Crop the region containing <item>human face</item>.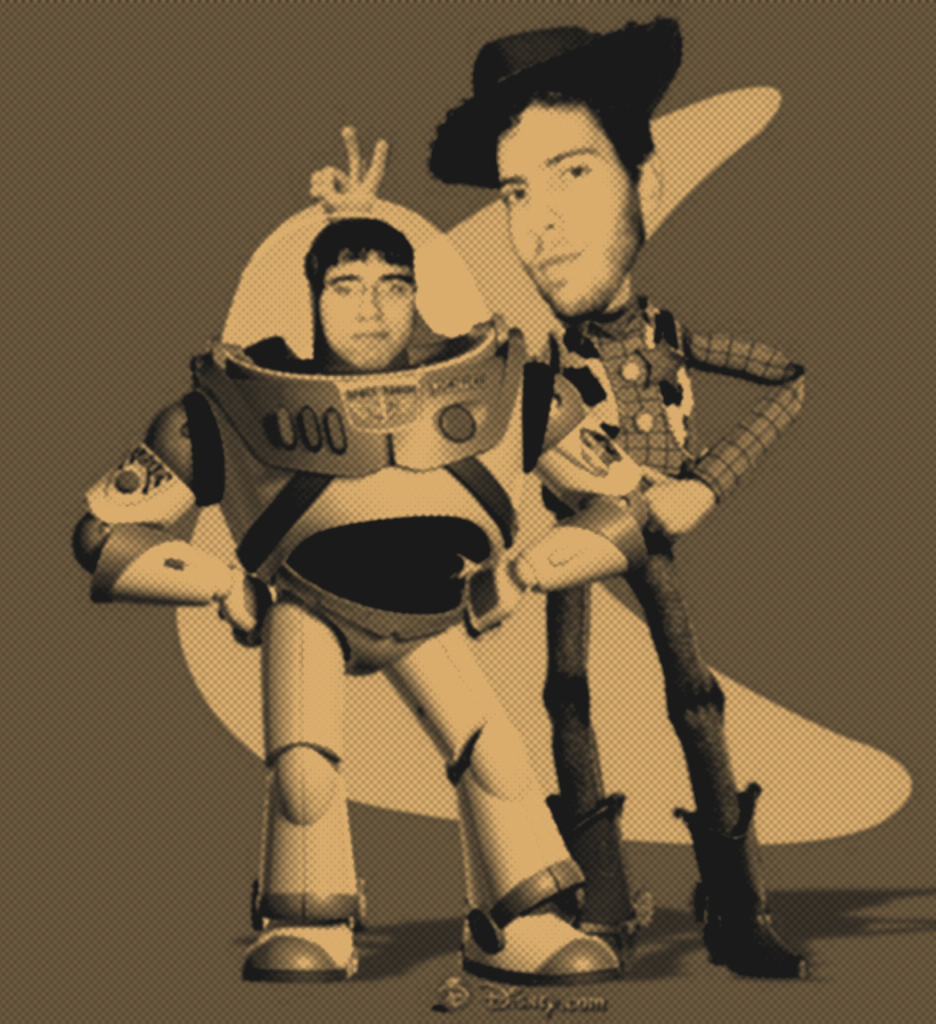
Crop region: (315, 253, 419, 377).
